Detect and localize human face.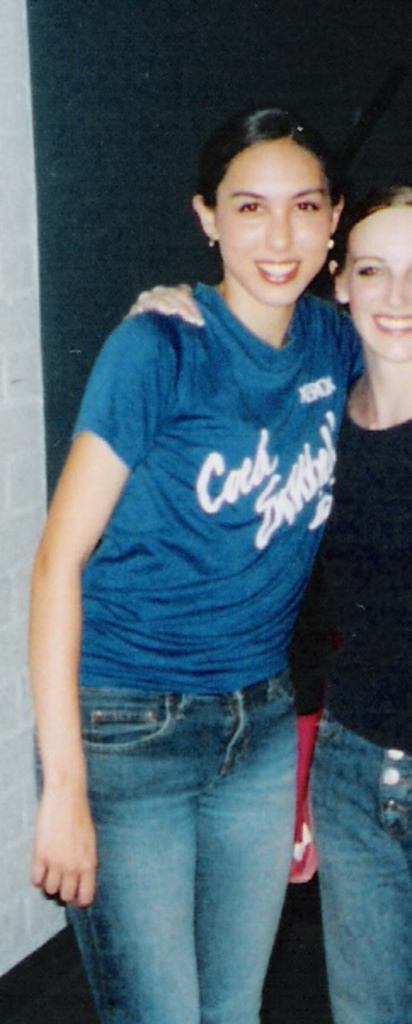
Localized at rect(215, 138, 330, 299).
